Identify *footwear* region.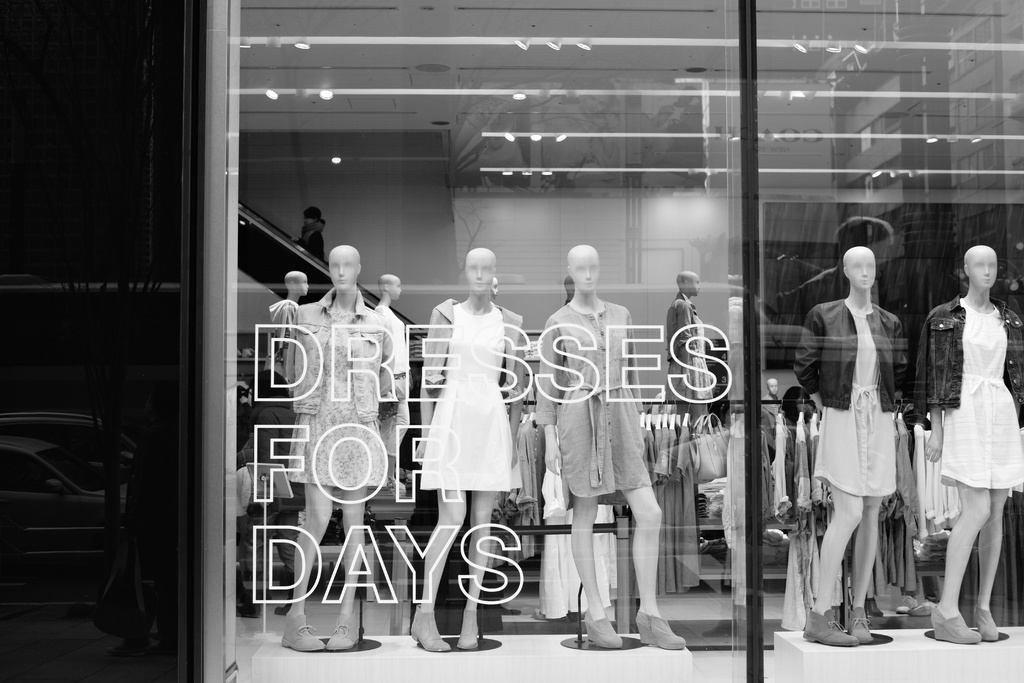
Region: pyautogui.locateOnScreen(630, 609, 687, 652).
